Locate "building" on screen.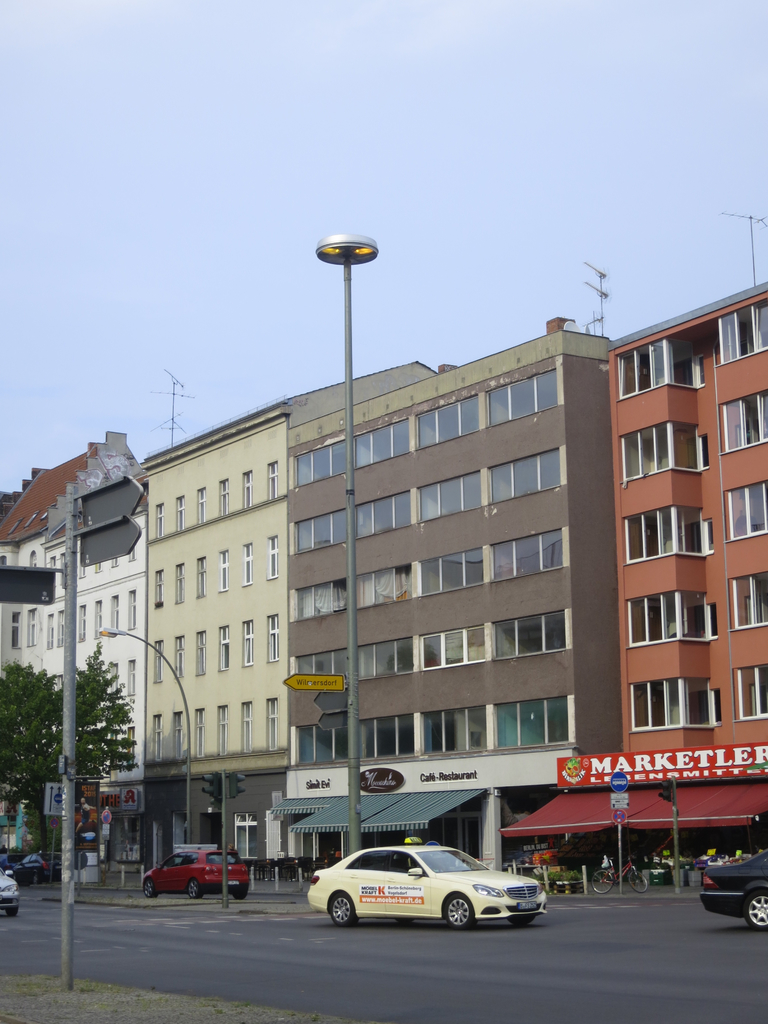
On screen at 605 211 767 753.
